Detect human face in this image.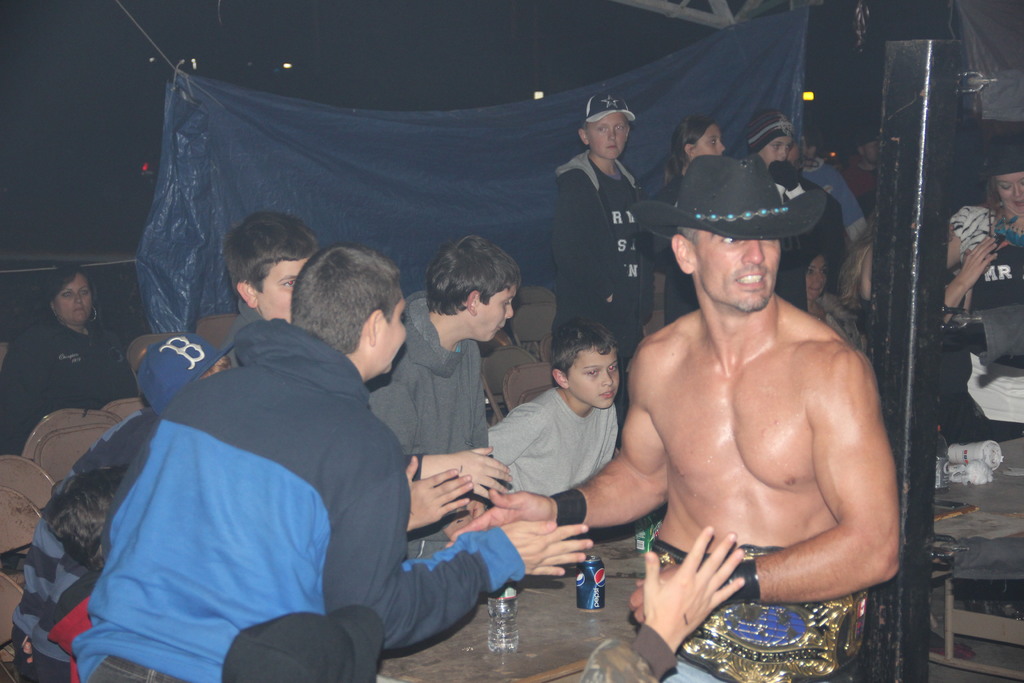
Detection: bbox(1000, 178, 1023, 212).
